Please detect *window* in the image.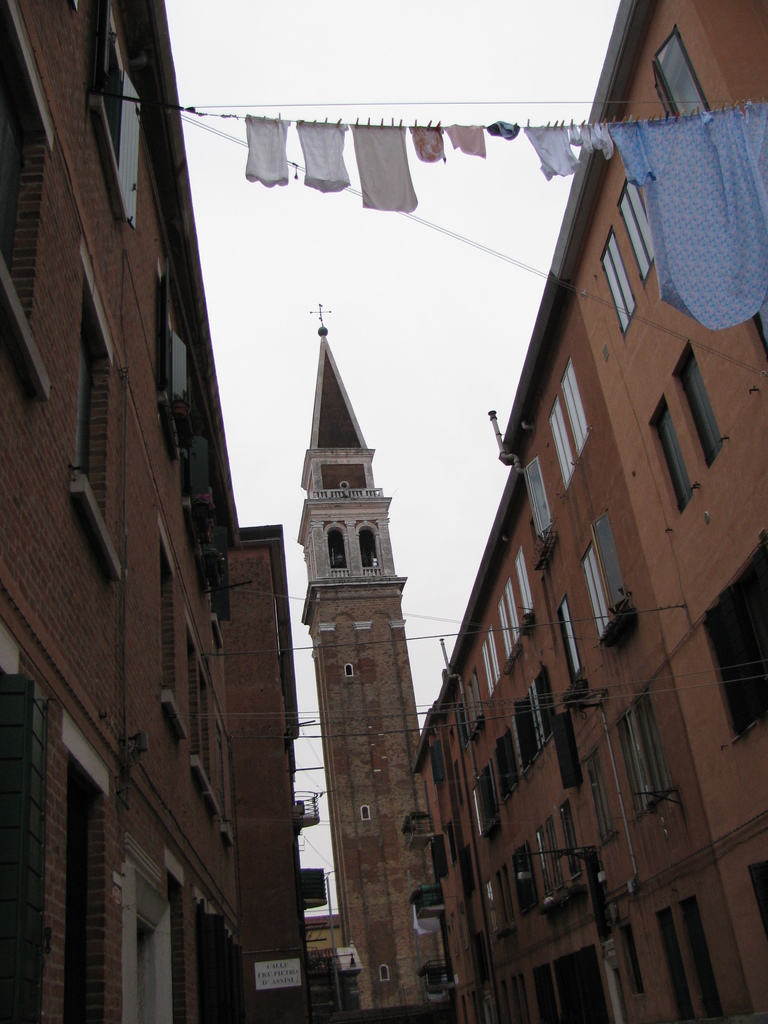
bbox=(673, 341, 729, 476).
